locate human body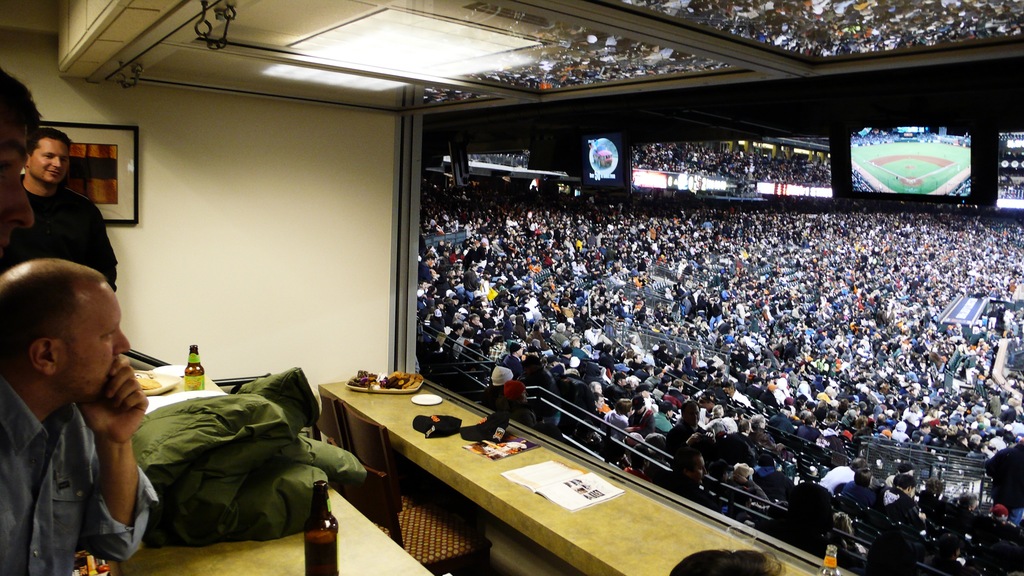
589/302/594/307
